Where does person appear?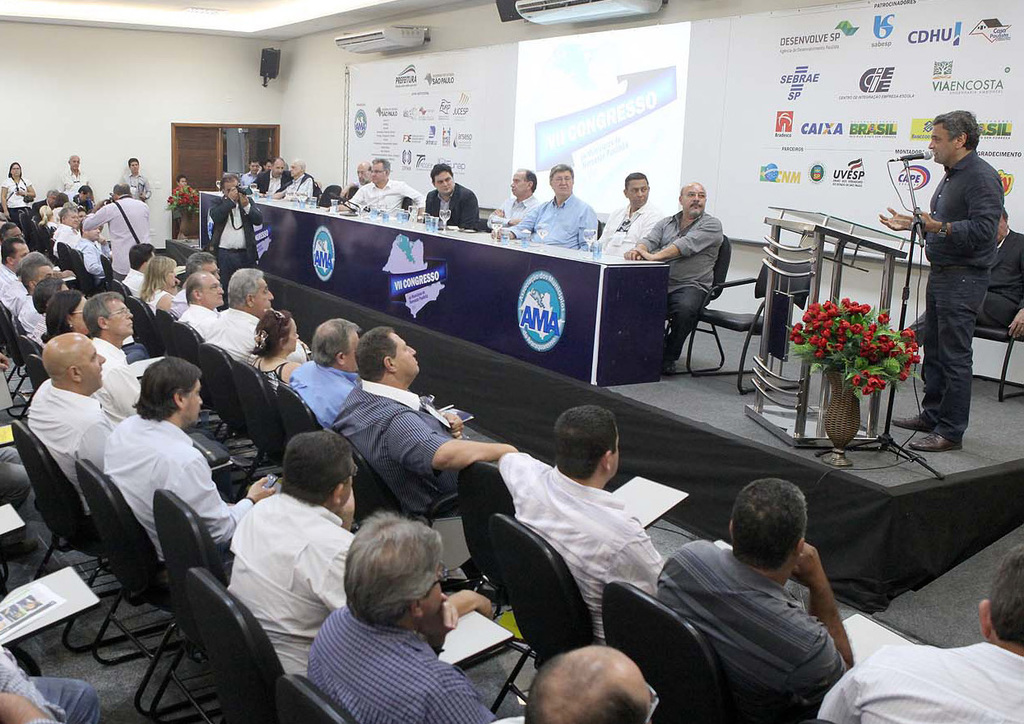
Appears at rect(0, 160, 44, 220).
